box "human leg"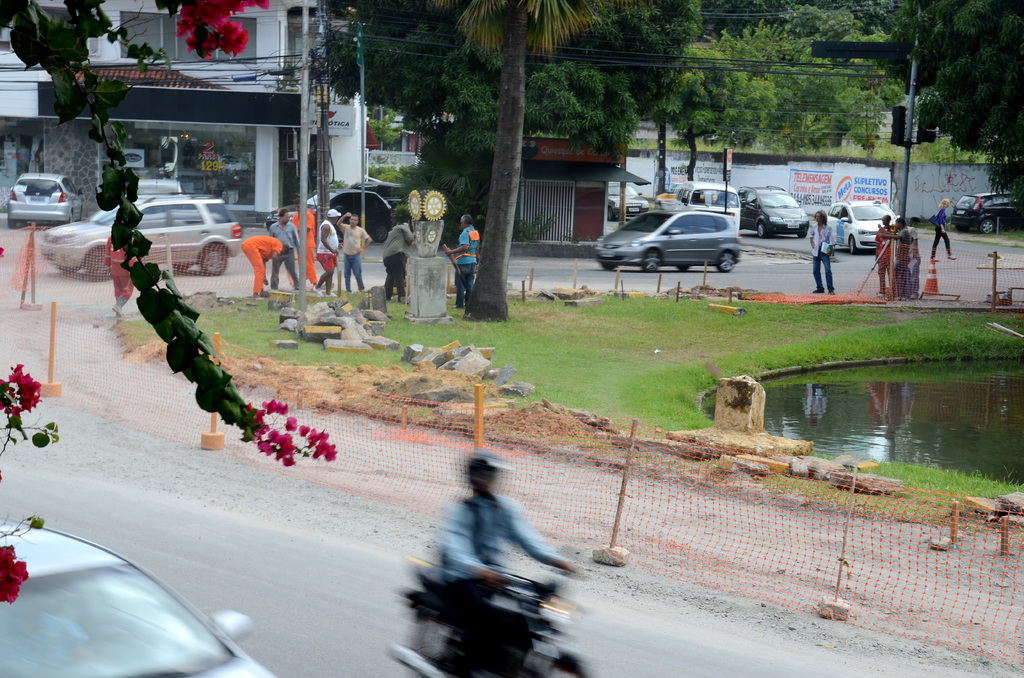
l=808, t=250, r=821, b=290
